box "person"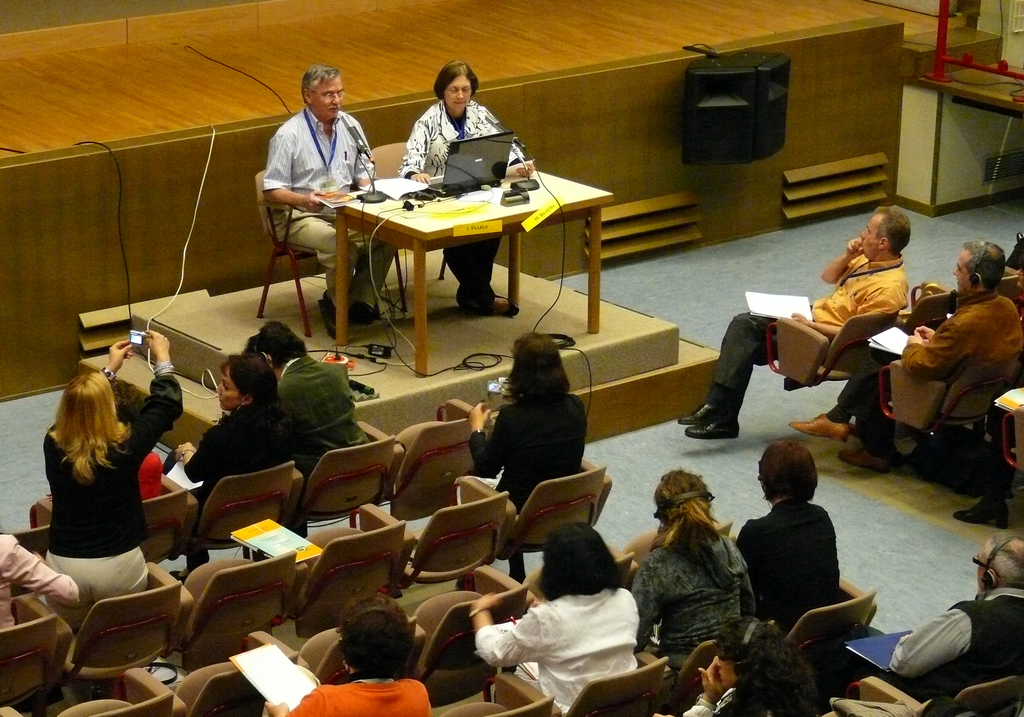
(x1=0, y1=531, x2=84, y2=629)
